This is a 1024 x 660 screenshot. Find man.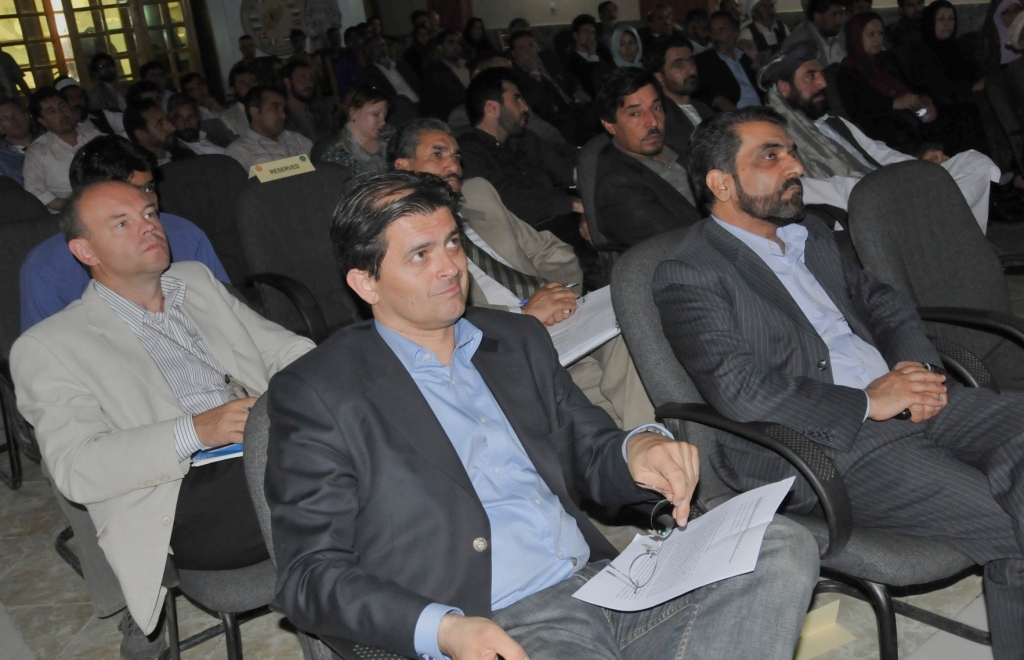
Bounding box: [left=6, top=182, right=325, bottom=638].
